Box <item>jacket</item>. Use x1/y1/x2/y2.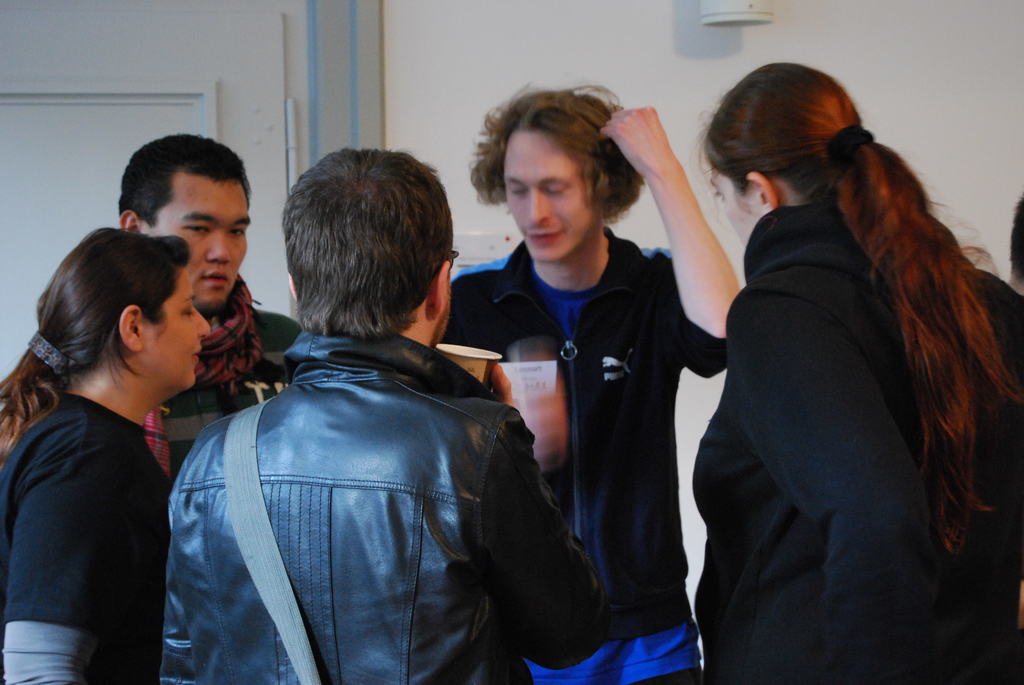
168/321/600/682.
